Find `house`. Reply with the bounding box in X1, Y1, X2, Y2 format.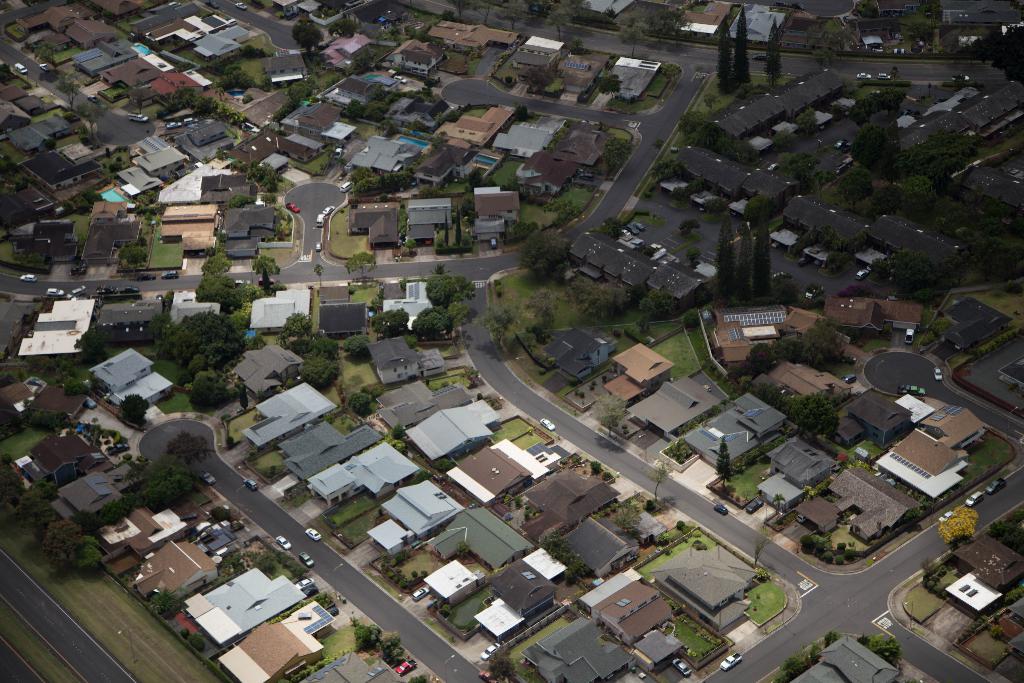
283, 414, 342, 481.
